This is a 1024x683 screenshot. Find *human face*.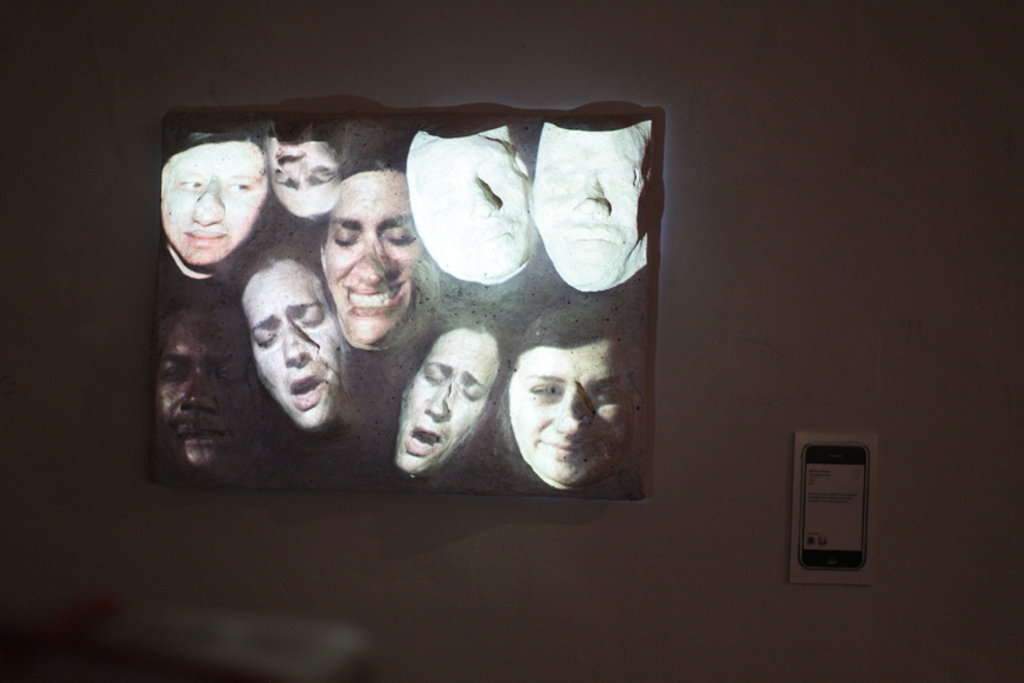
Bounding box: <region>238, 261, 340, 427</region>.
